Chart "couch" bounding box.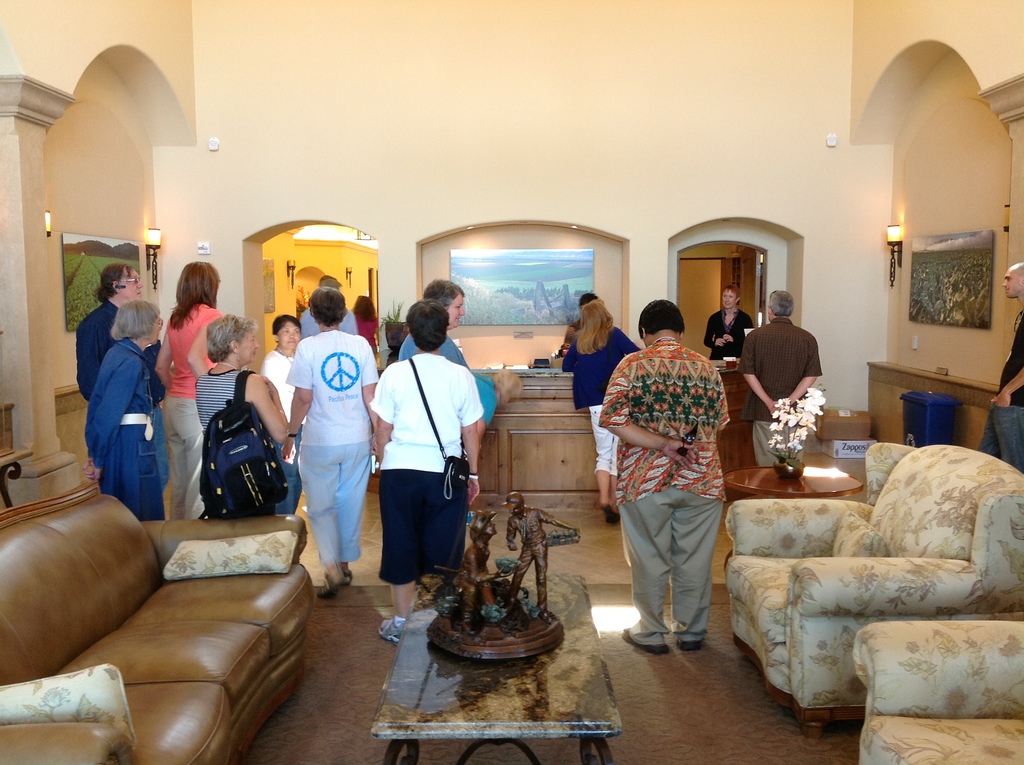
Charted: left=12, top=483, right=346, bottom=731.
